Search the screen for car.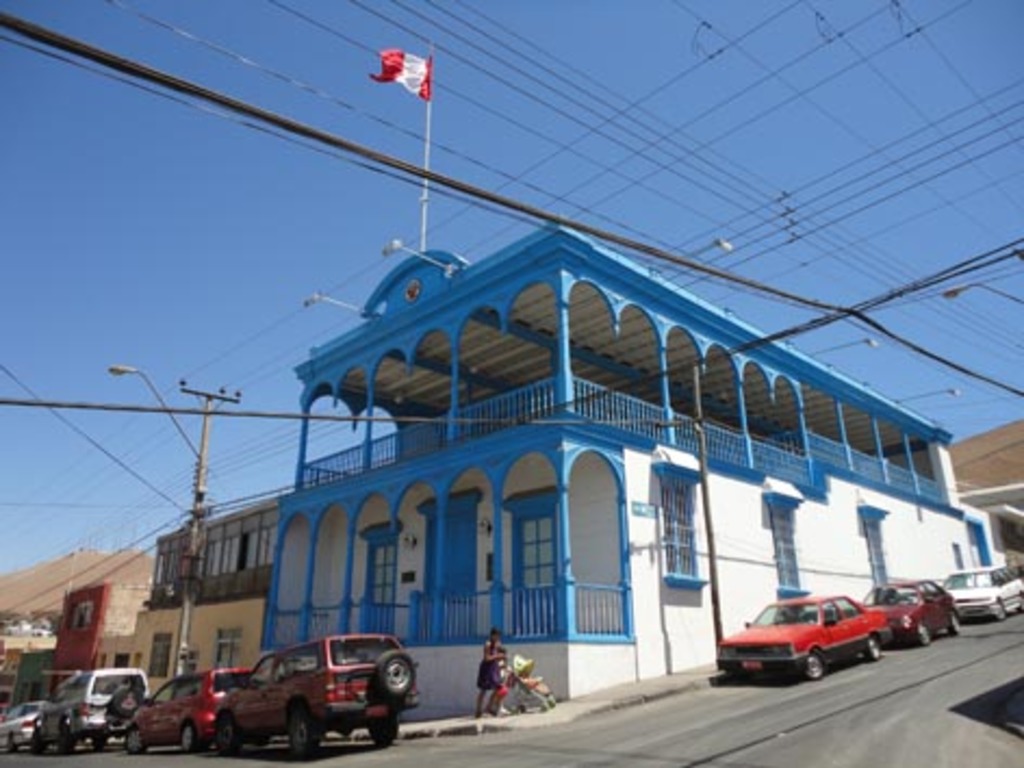
Found at Rect(0, 701, 56, 751).
